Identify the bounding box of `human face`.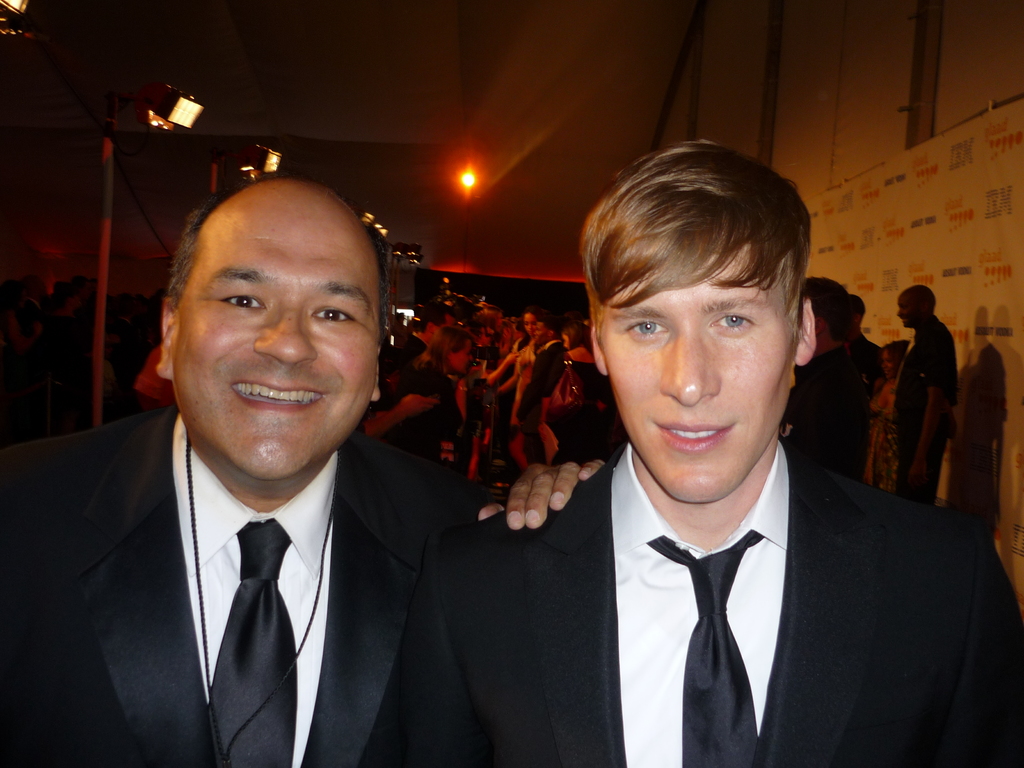
BBox(595, 237, 799, 506).
